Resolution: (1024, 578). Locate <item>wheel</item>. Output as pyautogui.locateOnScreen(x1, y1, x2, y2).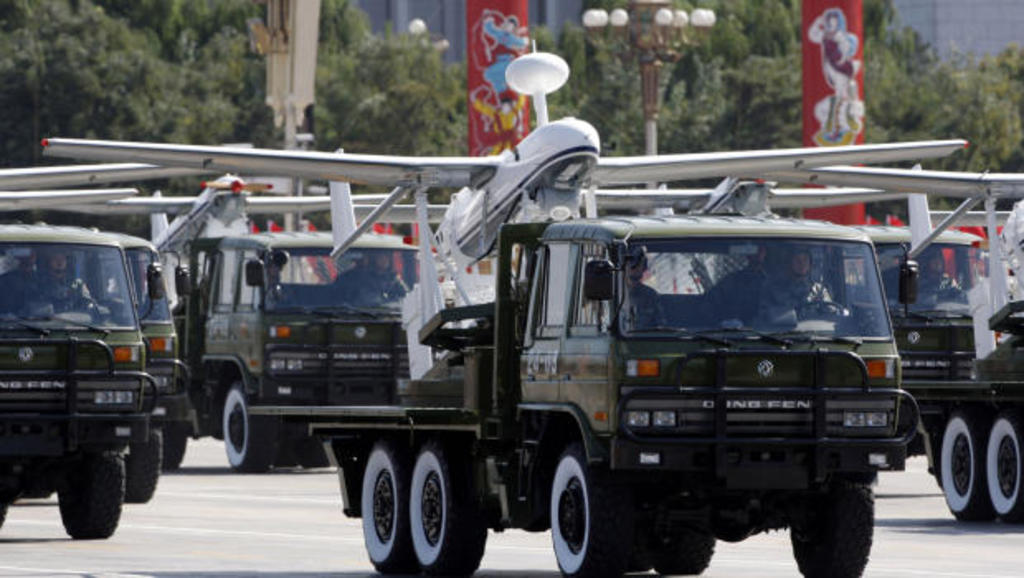
pyautogui.locateOnScreen(540, 433, 626, 576).
